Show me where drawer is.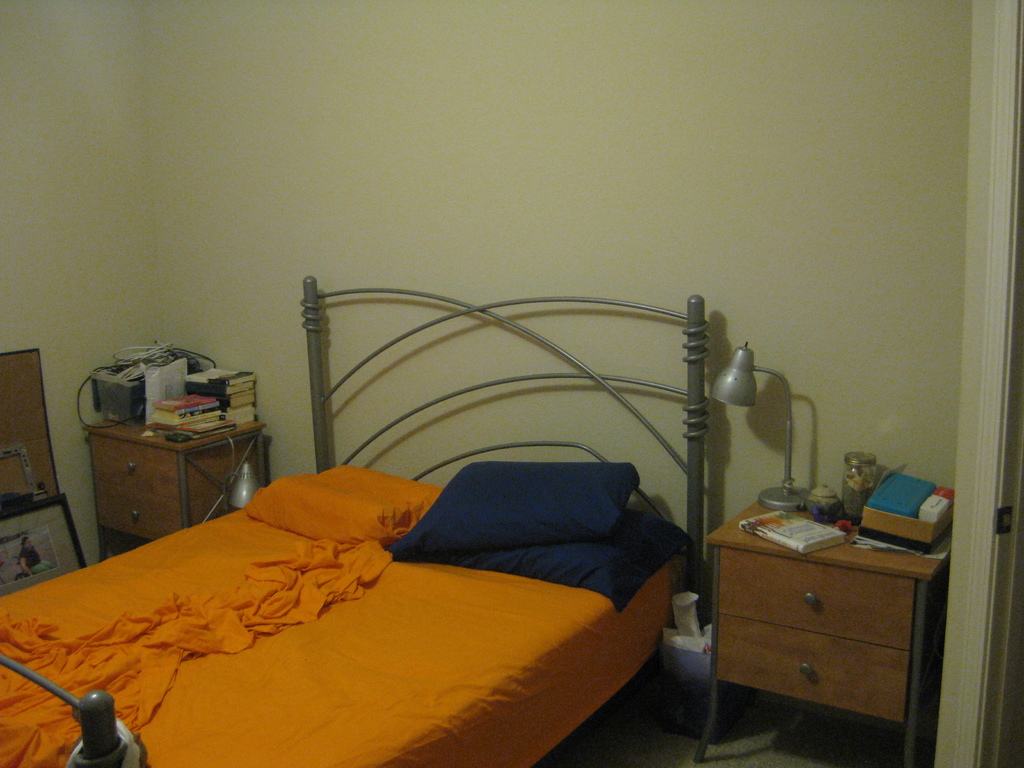
drawer is at 91 434 175 542.
